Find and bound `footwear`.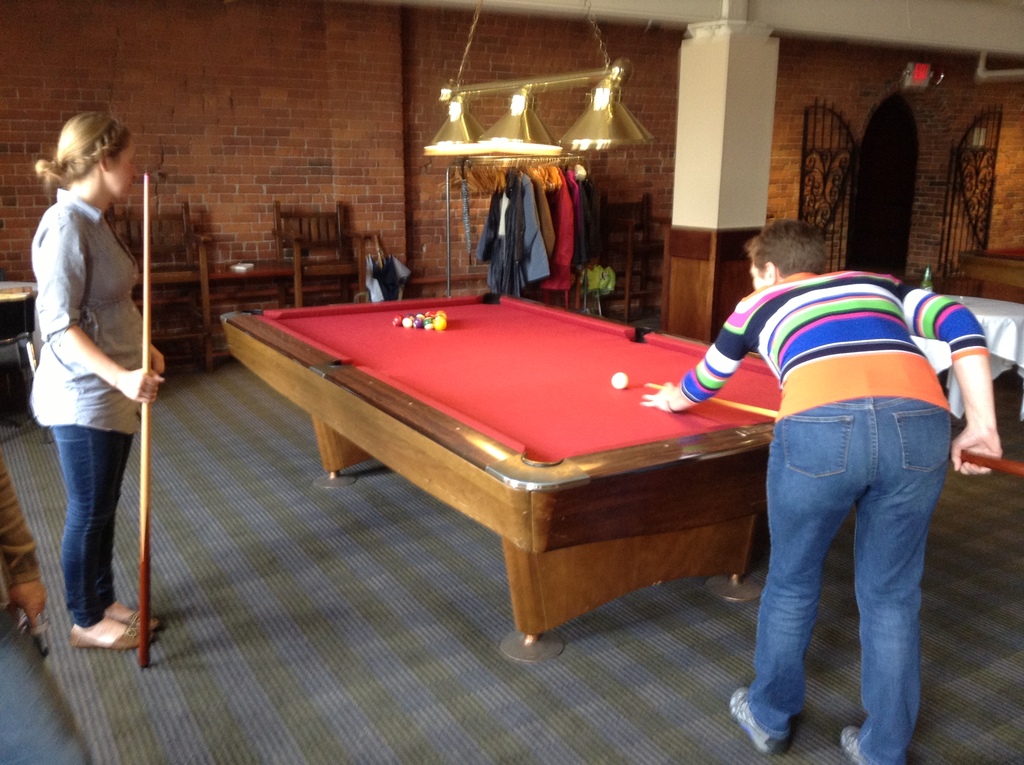
Bound: <region>74, 625, 156, 647</region>.
